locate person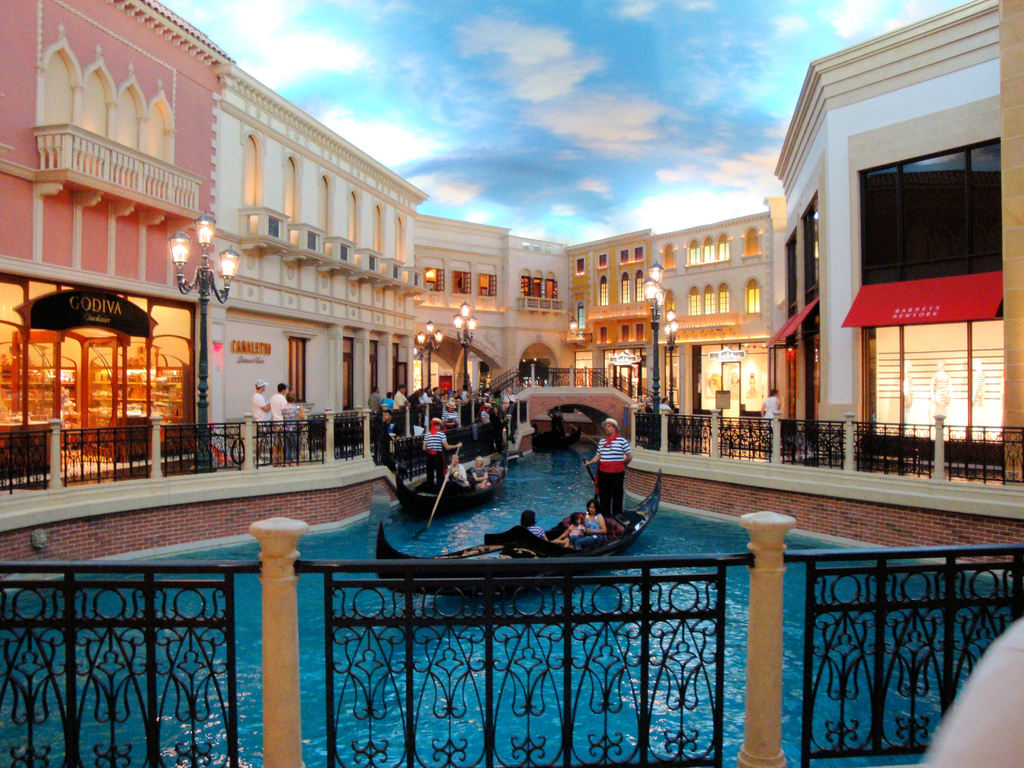
<bbox>657, 397, 676, 419</bbox>
